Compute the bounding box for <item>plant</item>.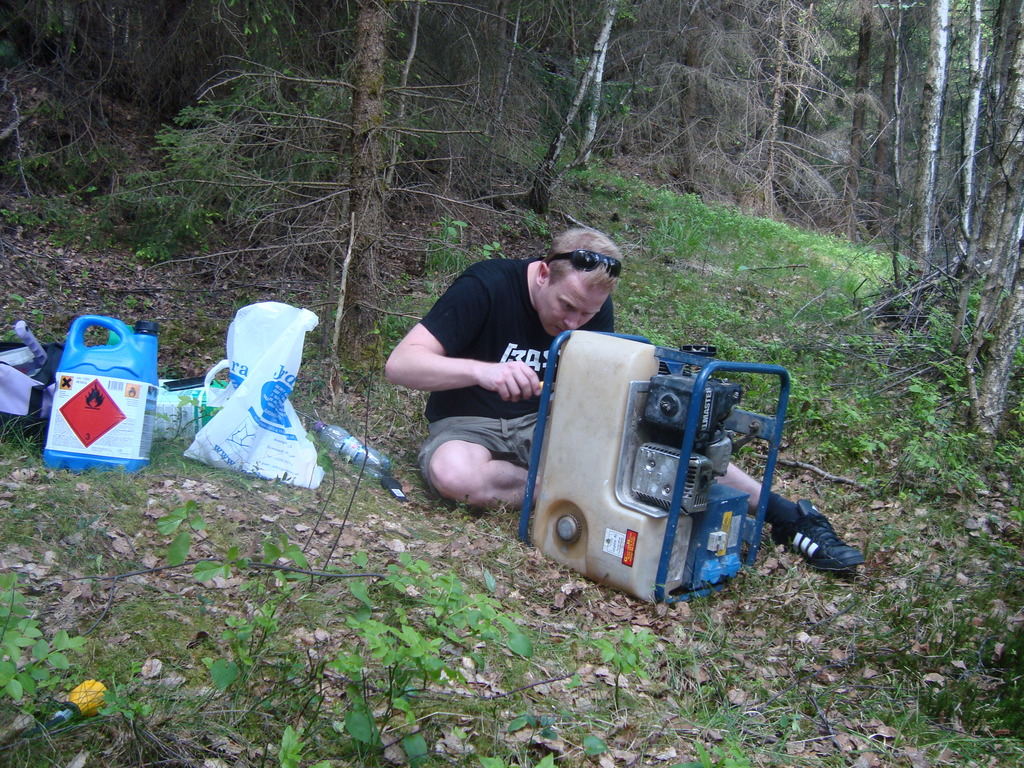
429/209/467/271.
